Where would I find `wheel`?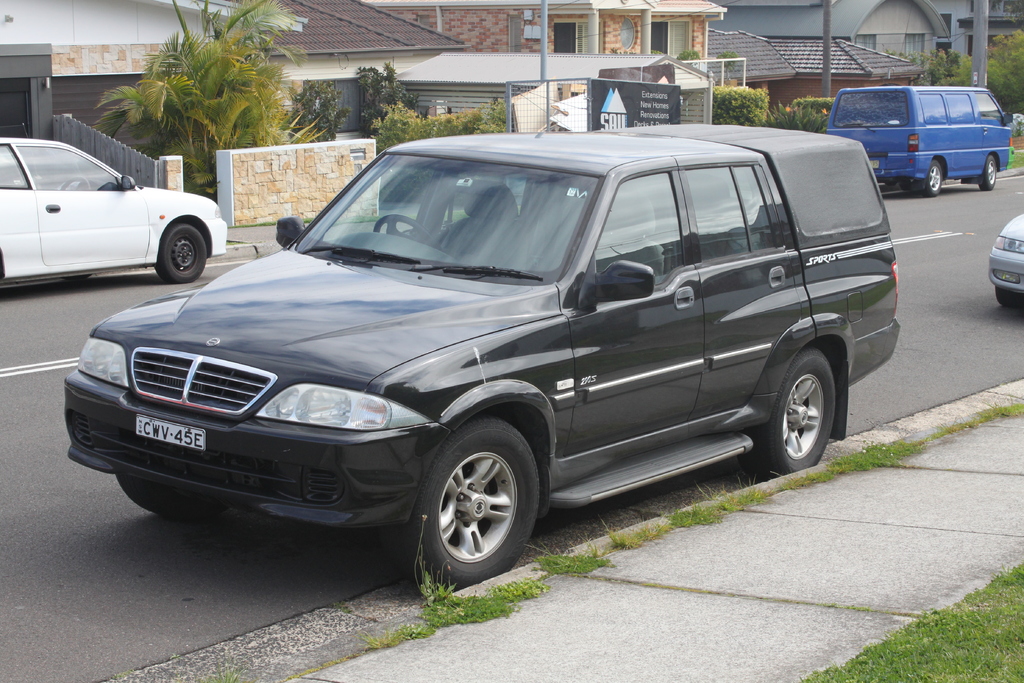
At 404, 427, 540, 588.
